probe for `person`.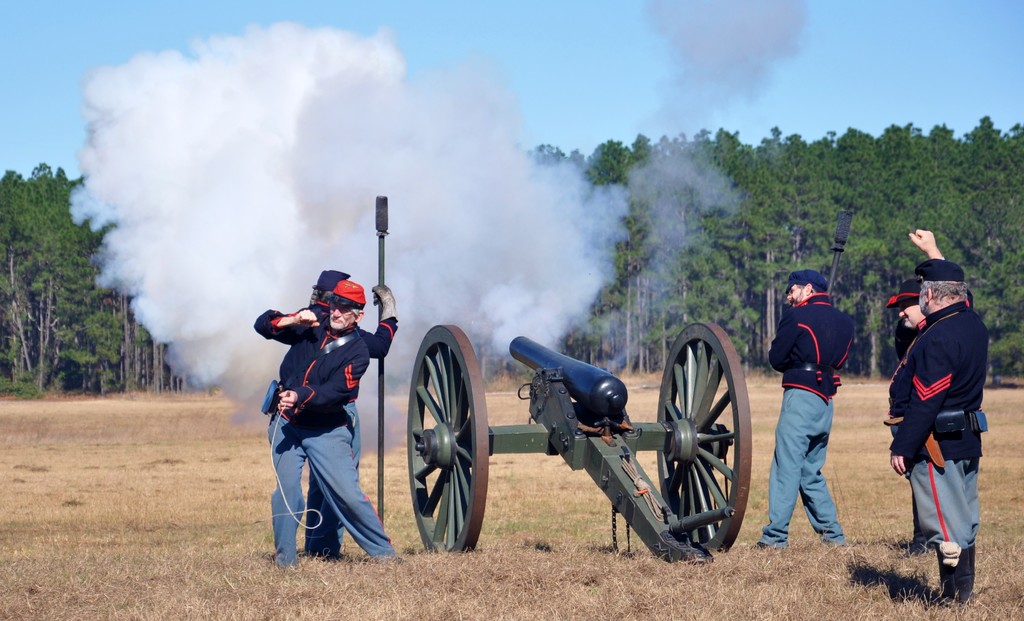
Probe result: box(887, 280, 987, 604).
